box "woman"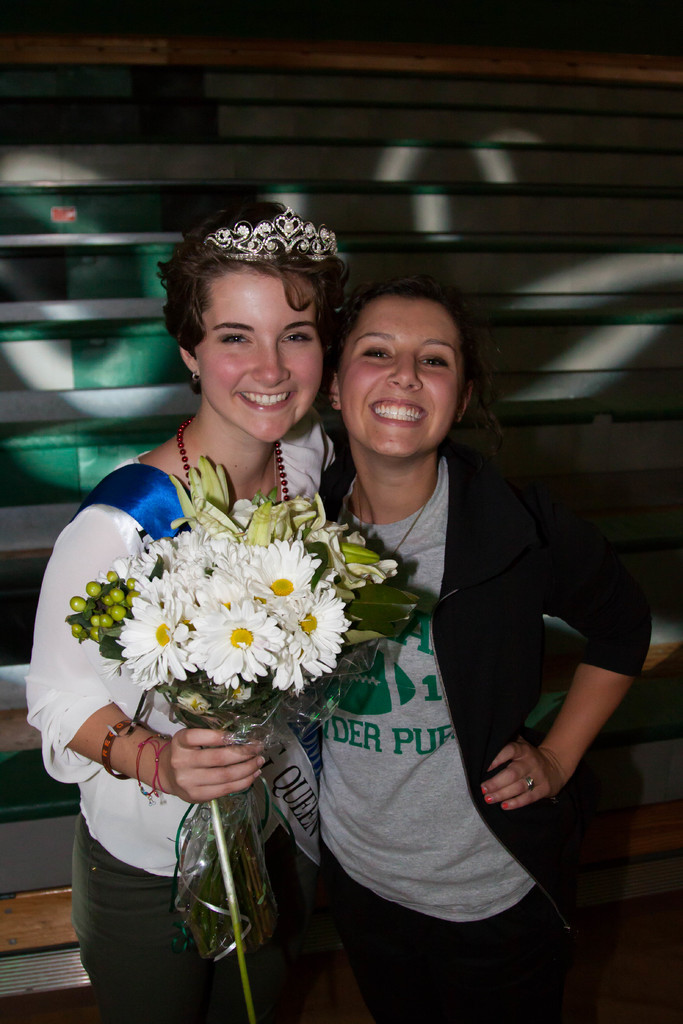
locate(35, 204, 406, 1023)
